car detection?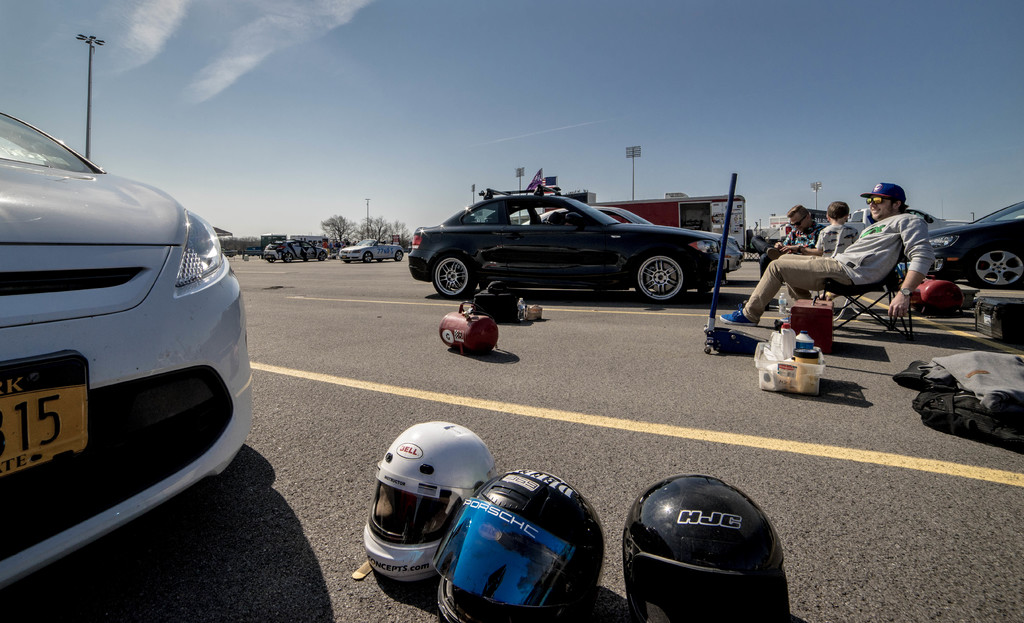
Rect(0, 108, 250, 594)
